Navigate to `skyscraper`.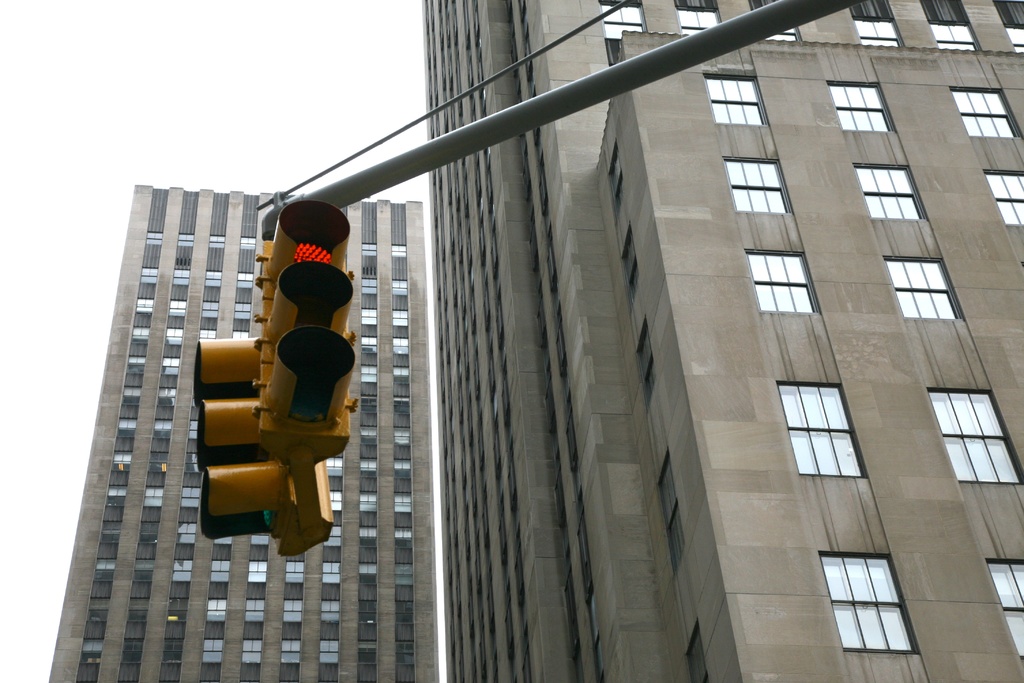
Navigation target: {"x1": 45, "y1": 182, "x2": 440, "y2": 682}.
